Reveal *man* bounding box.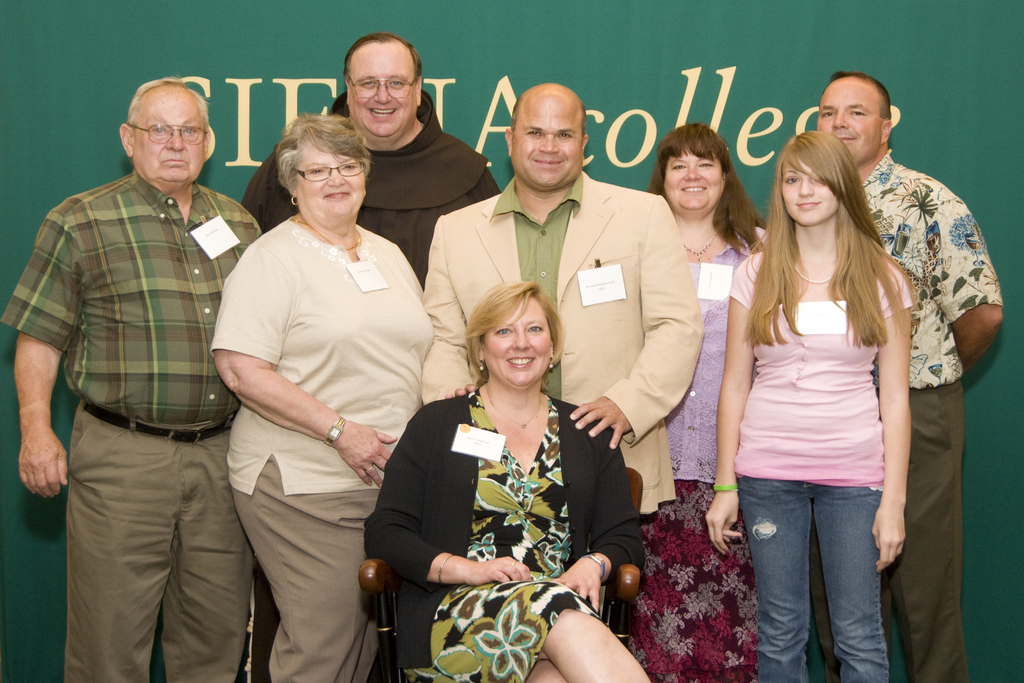
Revealed: (237,32,501,293).
